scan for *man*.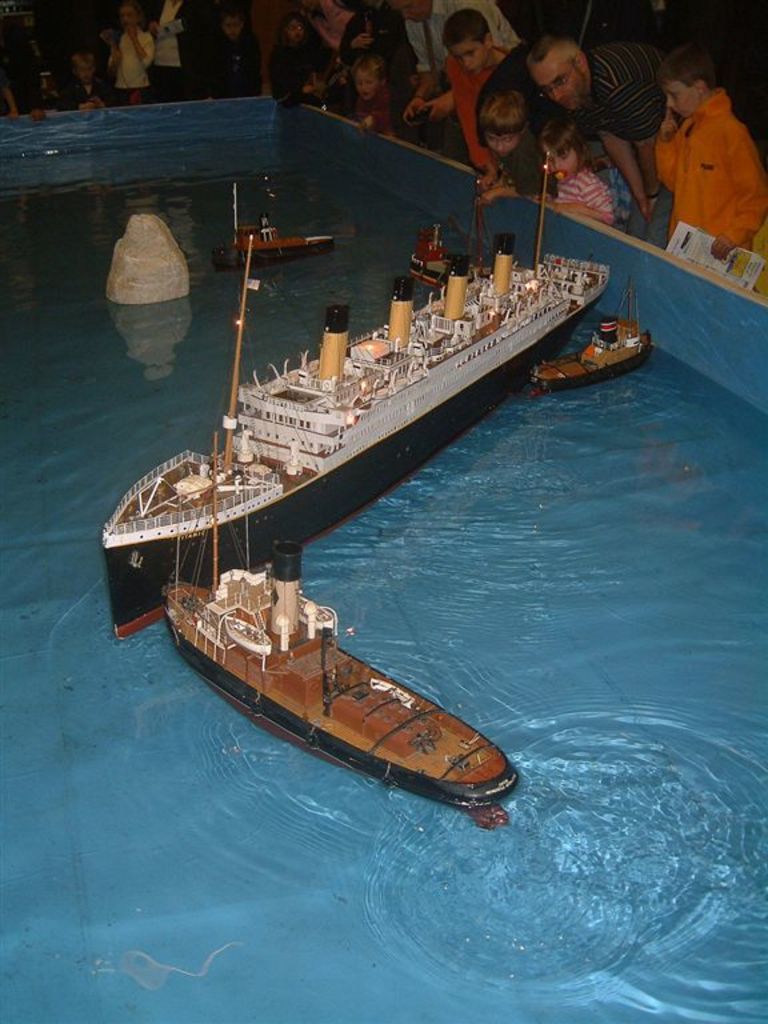
Scan result: x1=384 y1=0 x2=519 y2=159.
